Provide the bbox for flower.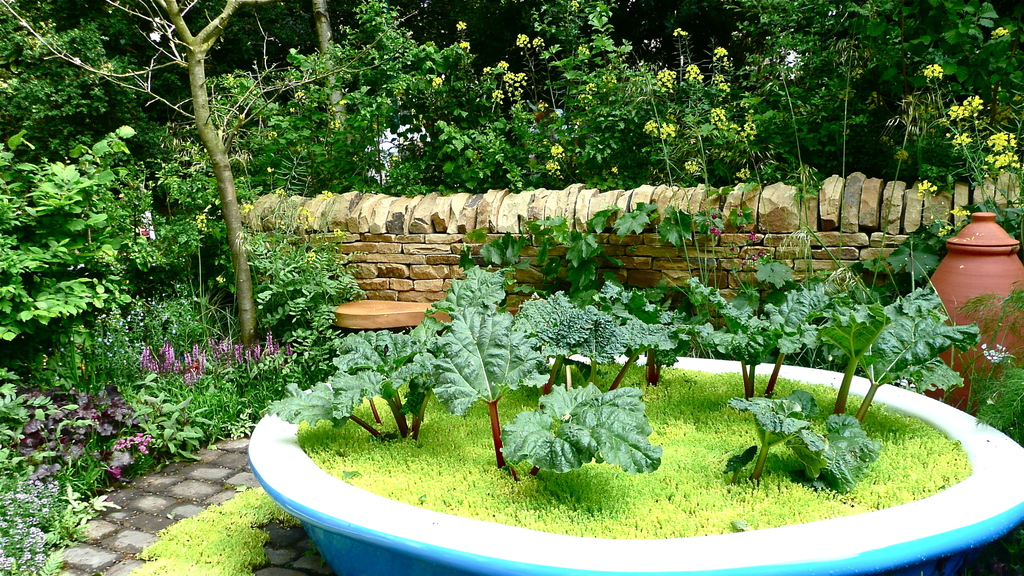
left=712, top=44, right=727, bottom=60.
